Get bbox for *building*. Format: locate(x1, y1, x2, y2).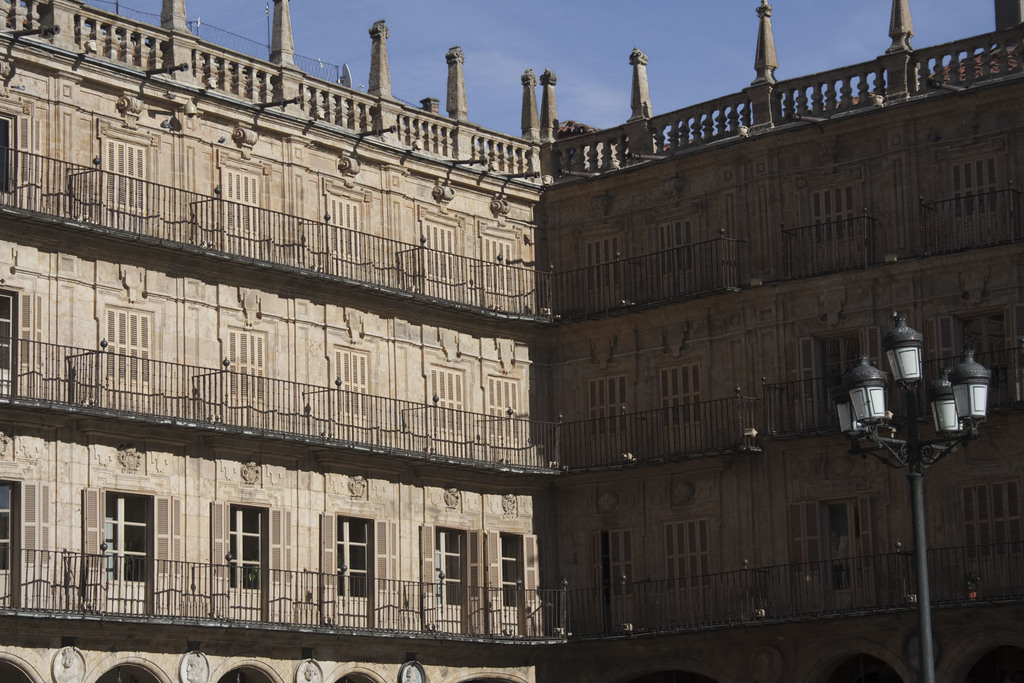
locate(0, 0, 1023, 682).
